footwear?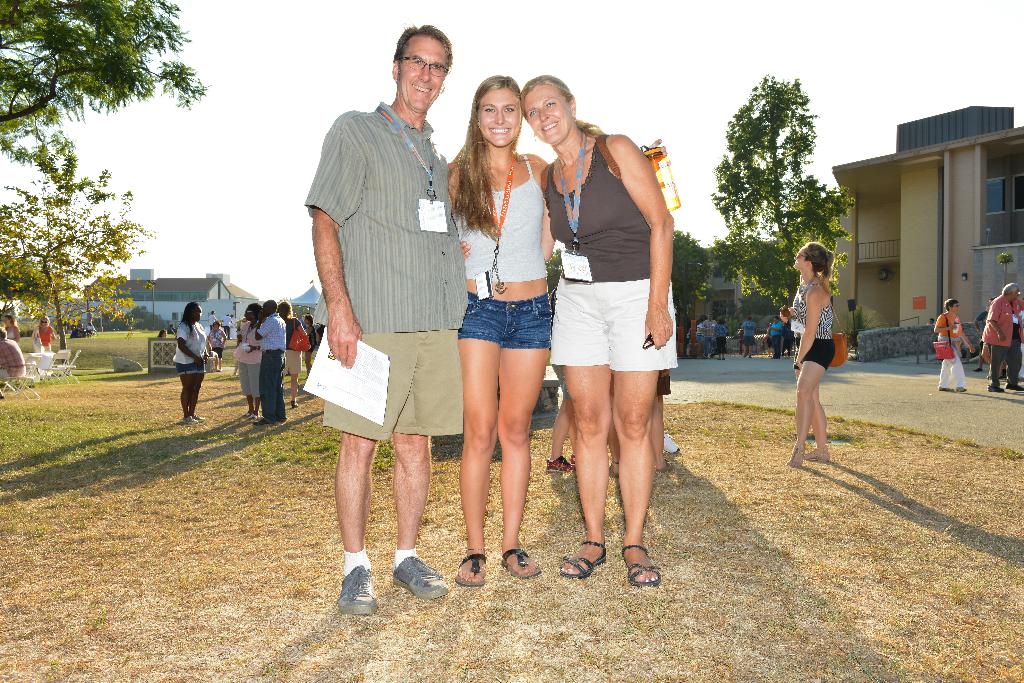
[718,357,719,358]
